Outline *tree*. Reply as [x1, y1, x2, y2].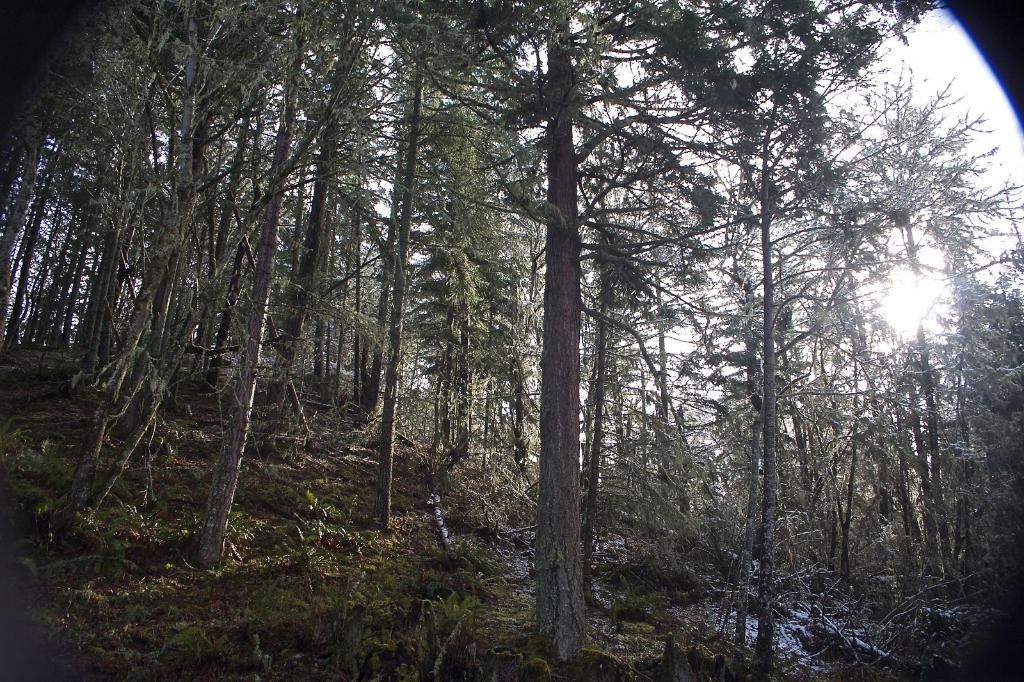
[539, 0, 854, 660].
